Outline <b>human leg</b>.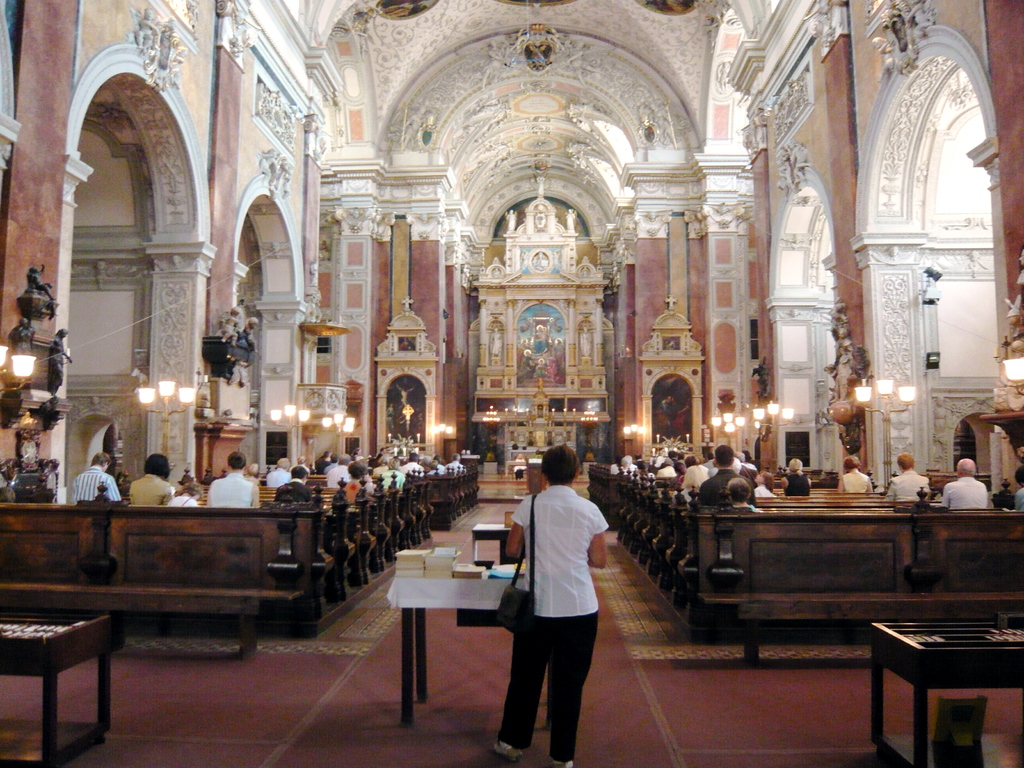
Outline: (left=549, top=602, right=598, bottom=767).
